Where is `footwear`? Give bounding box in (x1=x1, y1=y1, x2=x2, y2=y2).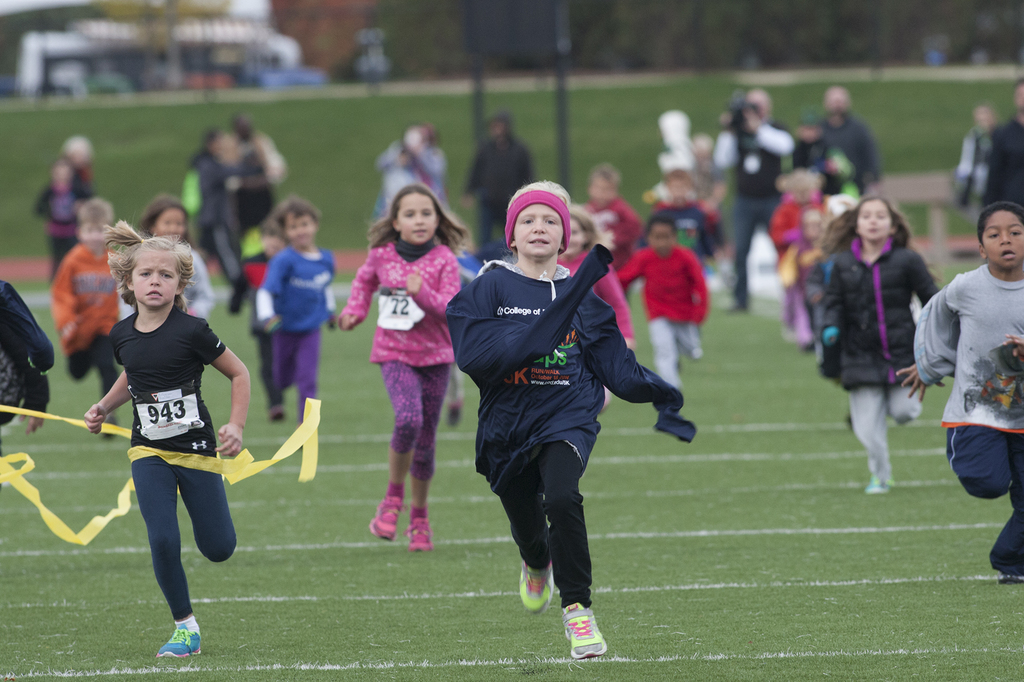
(x1=405, y1=505, x2=430, y2=551).
